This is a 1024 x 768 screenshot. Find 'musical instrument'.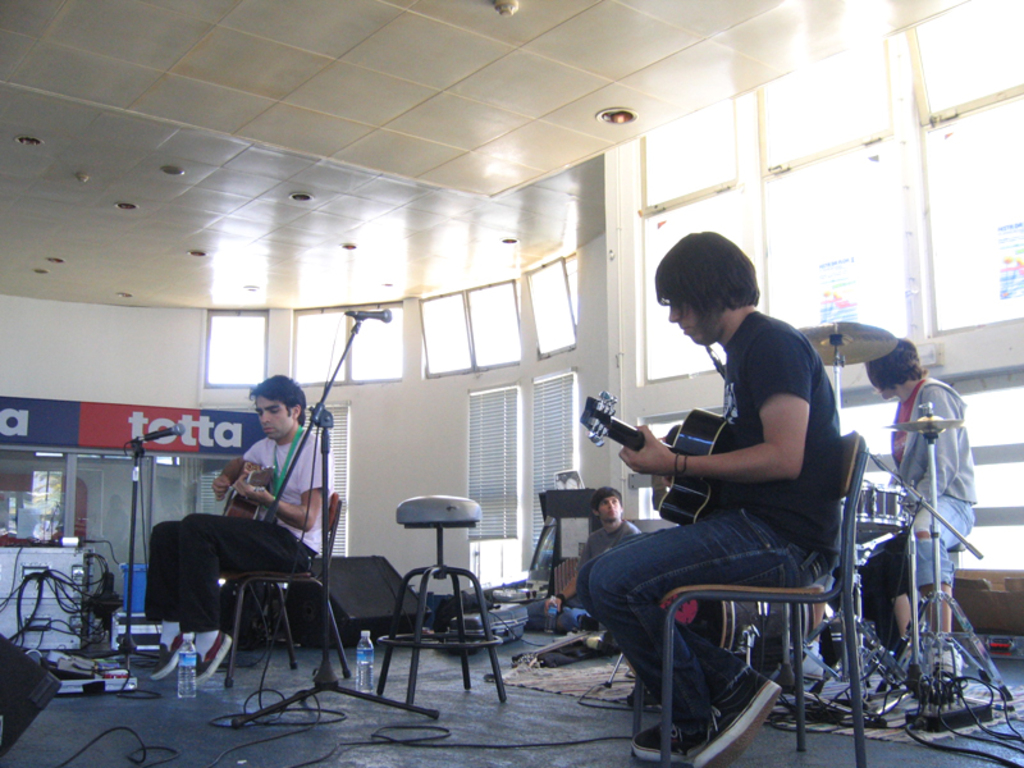
Bounding box: box(882, 412, 969, 433).
